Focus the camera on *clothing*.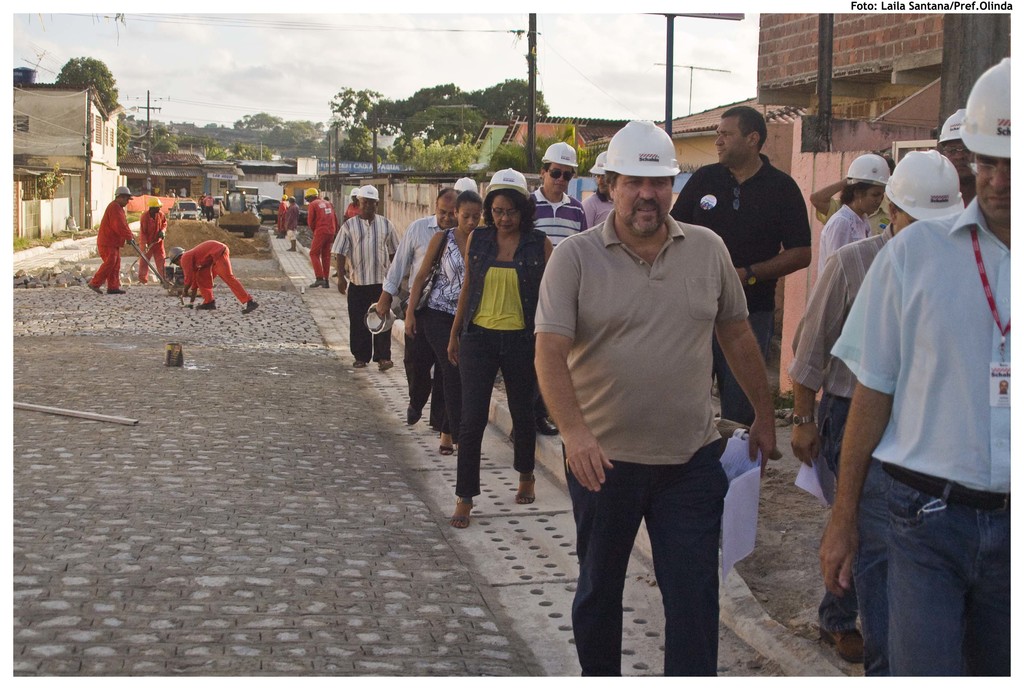
Focus region: <box>785,218,882,639</box>.
